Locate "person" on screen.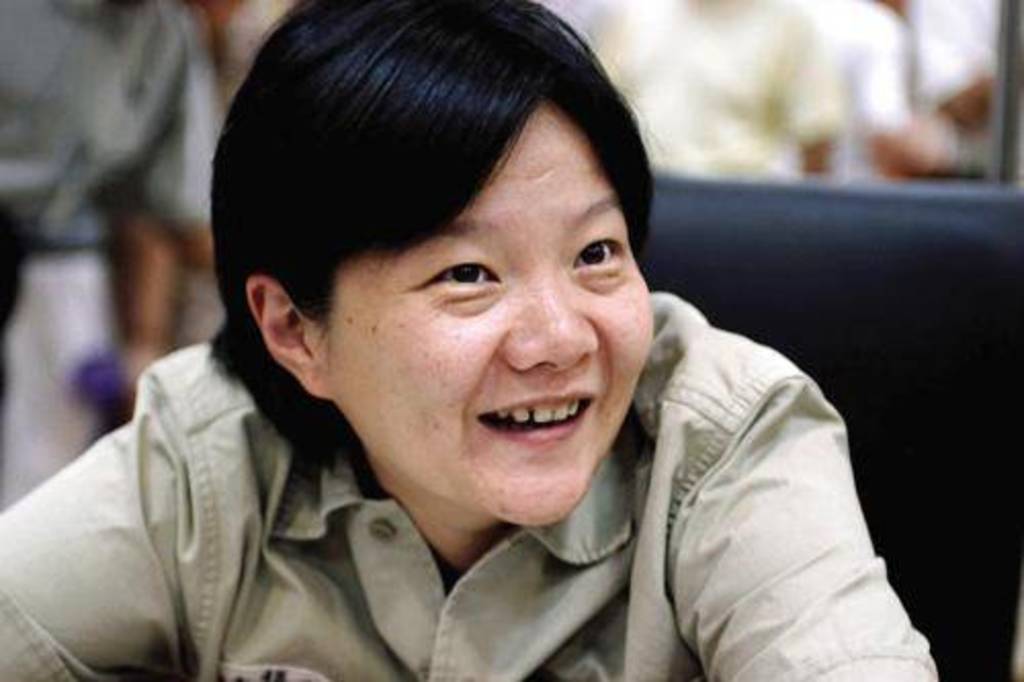
On screen at (55, 27, 889, 681).
